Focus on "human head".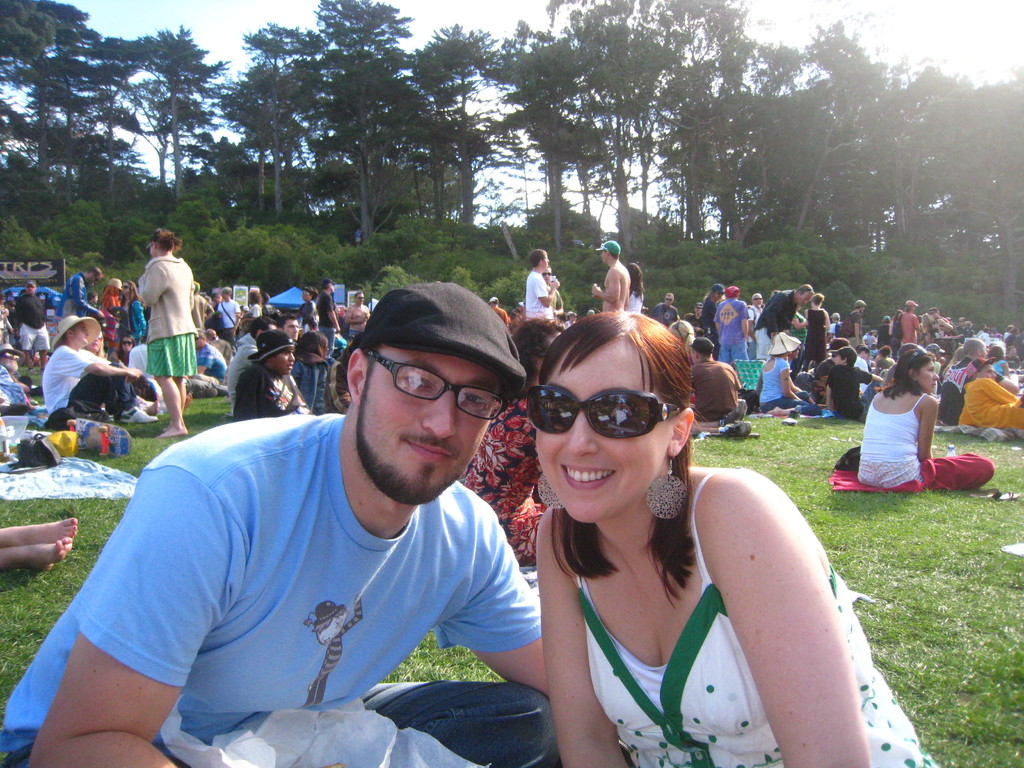
Focused at (529, 246, 547, 271).
